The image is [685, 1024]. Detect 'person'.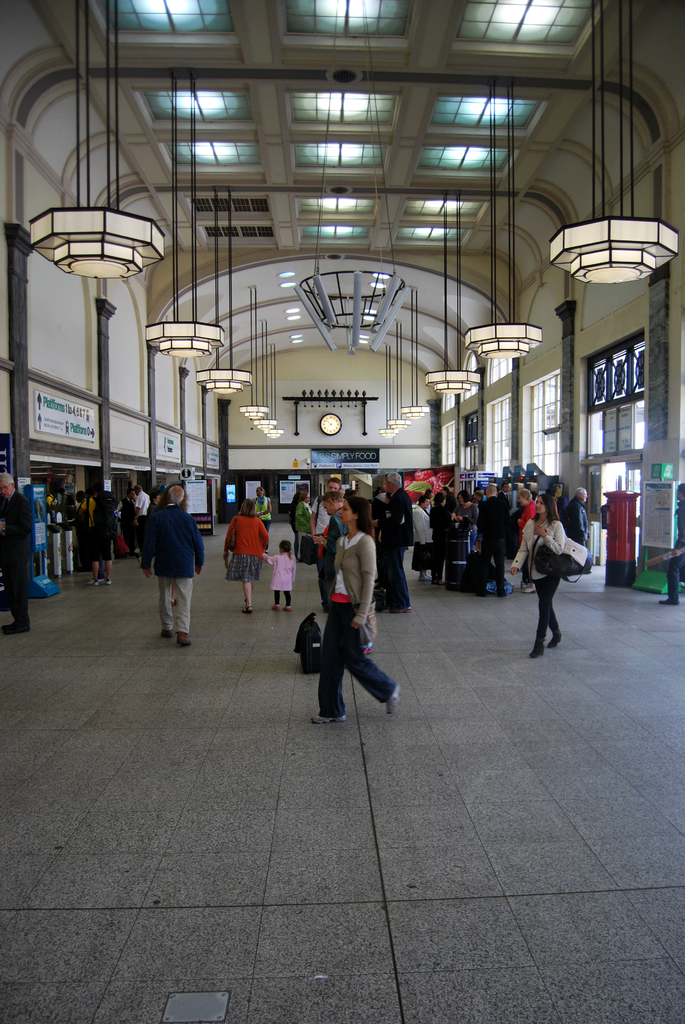
Detection: select_region(138, 473, 202, 646).
